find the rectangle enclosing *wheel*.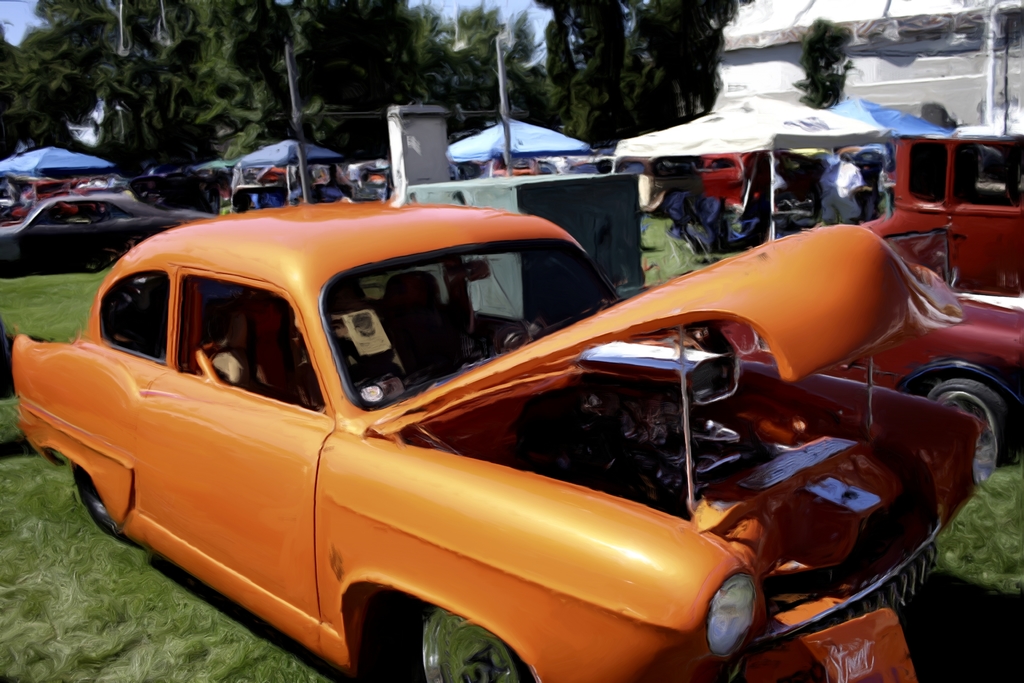
box(924, 377, 1014, 468).
